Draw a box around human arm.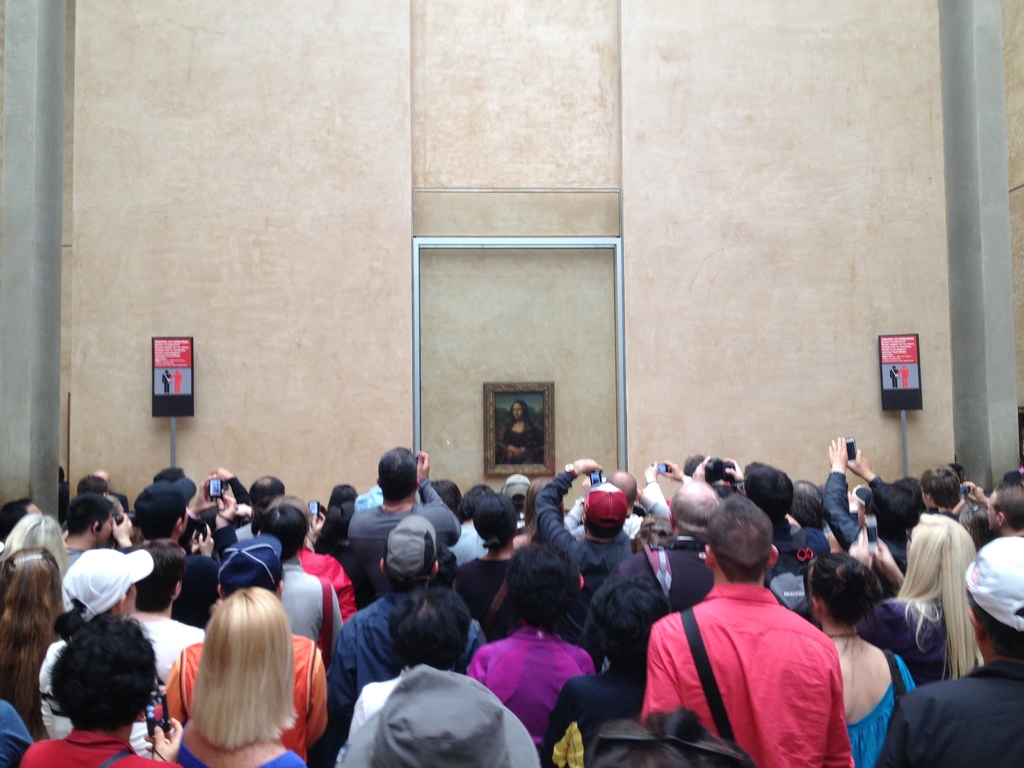
[x1=197, y1=522, x2=217, y2=563].
